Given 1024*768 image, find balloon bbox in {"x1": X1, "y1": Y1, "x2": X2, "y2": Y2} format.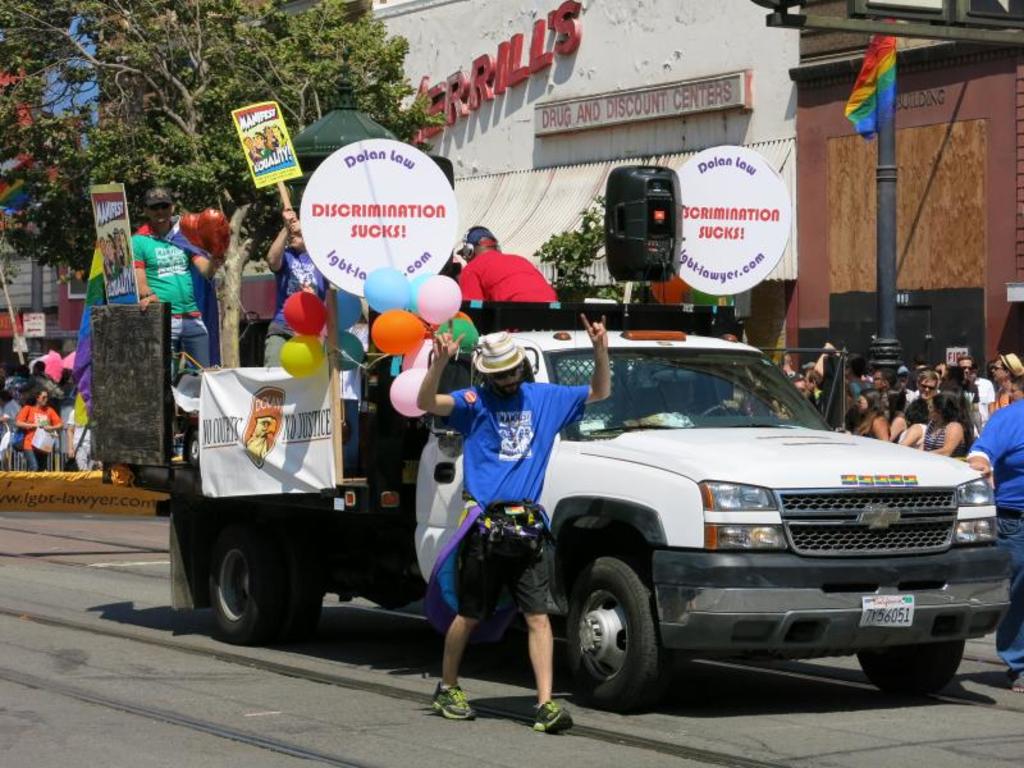
{"x1": 401, "y1": 333, "x2": 436, "y2": 370}.
